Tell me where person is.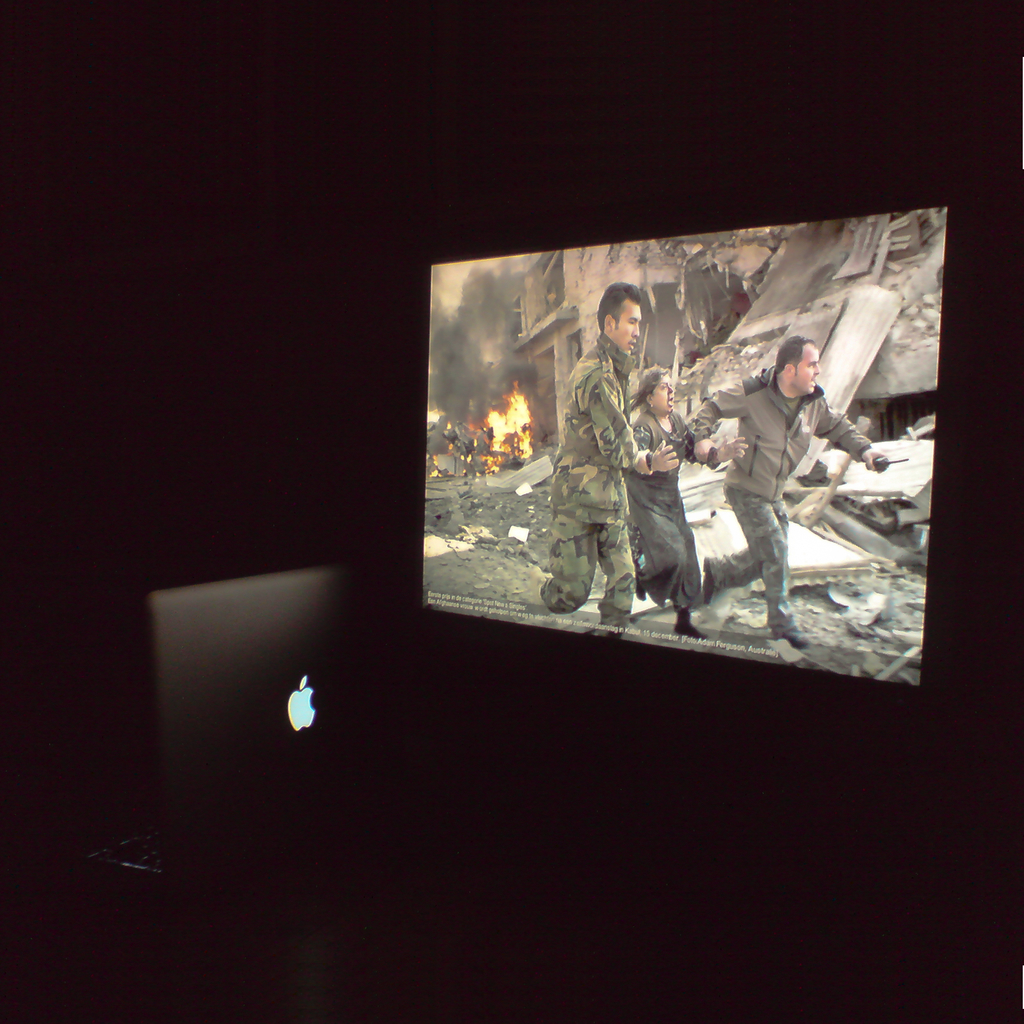
person is at (x1=538, y1=284, x2=648, y2=644).
